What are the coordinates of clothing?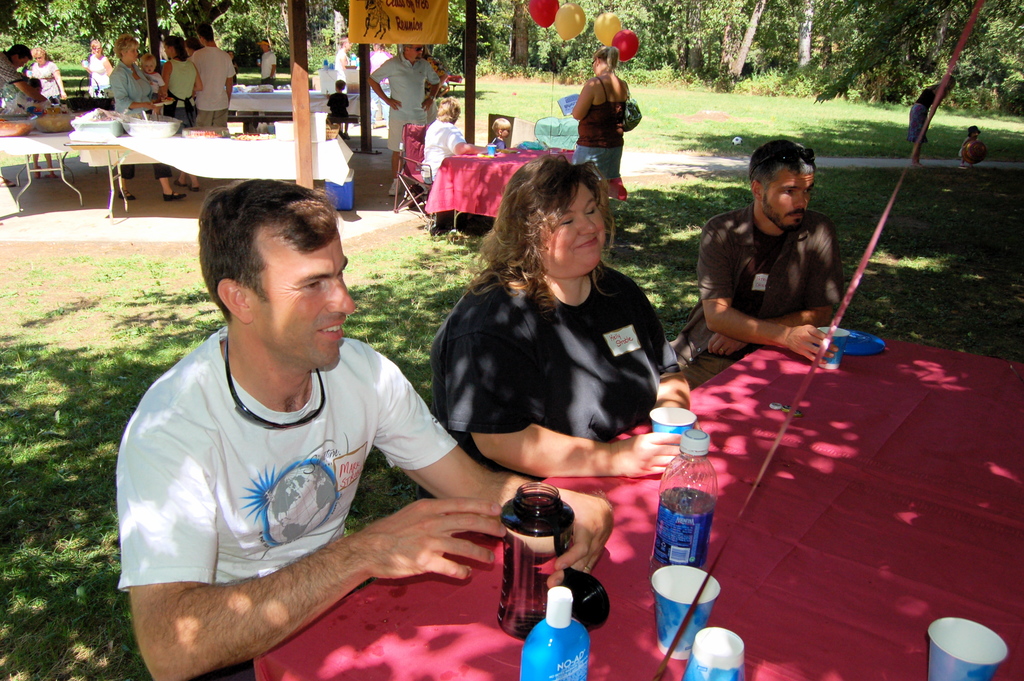
left=125, top=293, right=465, bottom=655.
